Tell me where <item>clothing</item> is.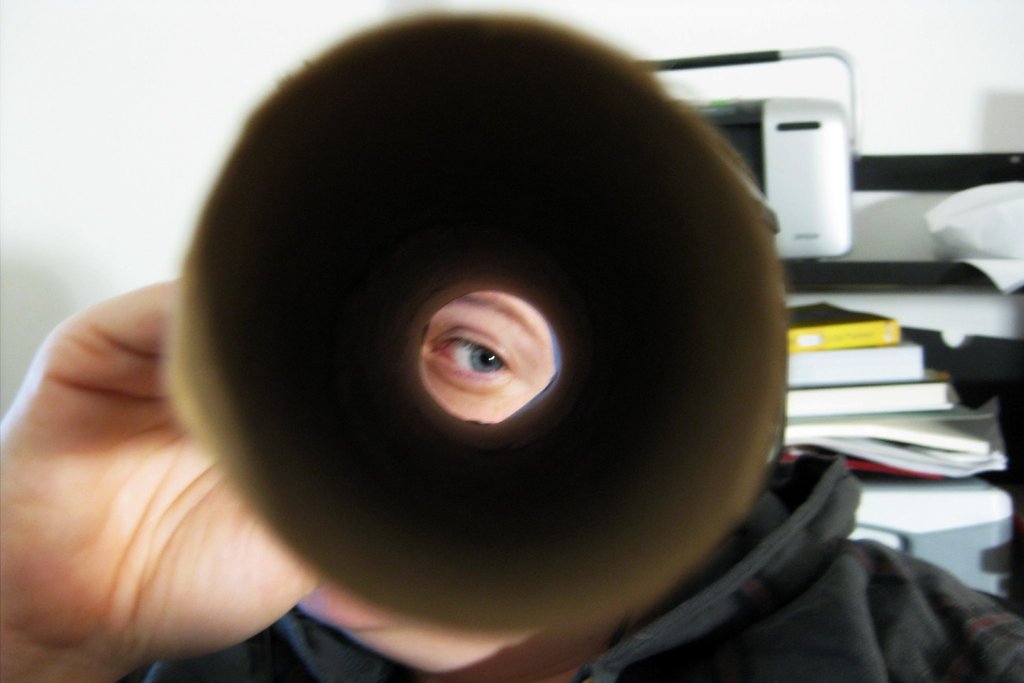
<item>clothing</item> is at l=96, t=37, r=841, b=682.
